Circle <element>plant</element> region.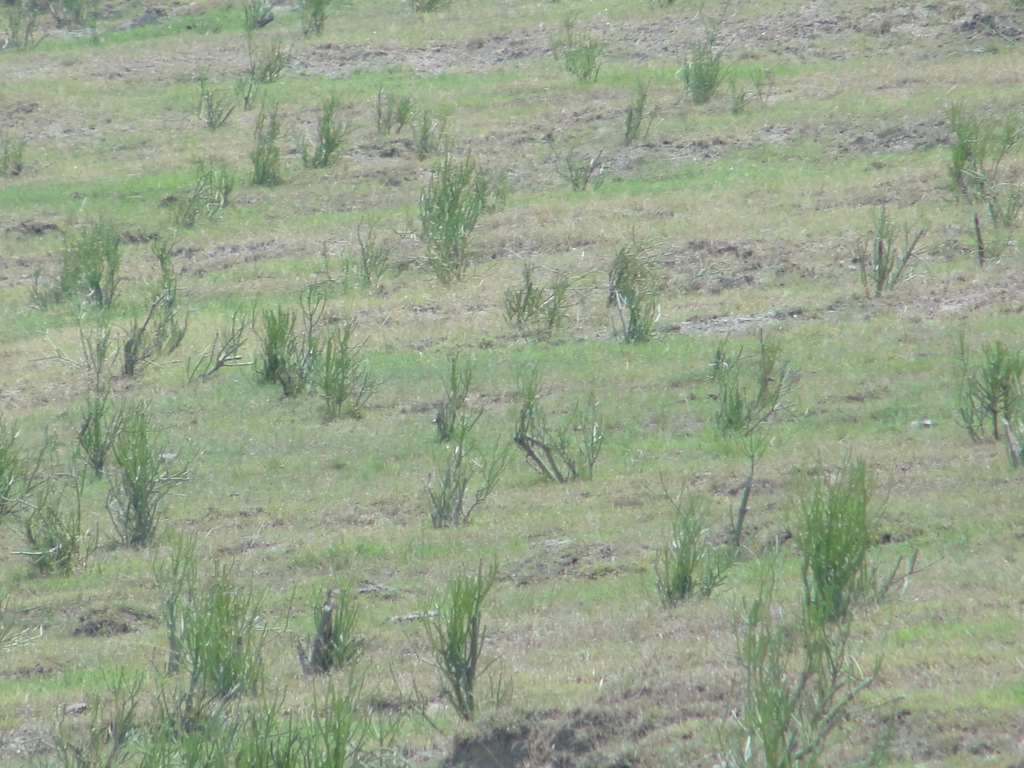
Region: 319 311 378 426.
